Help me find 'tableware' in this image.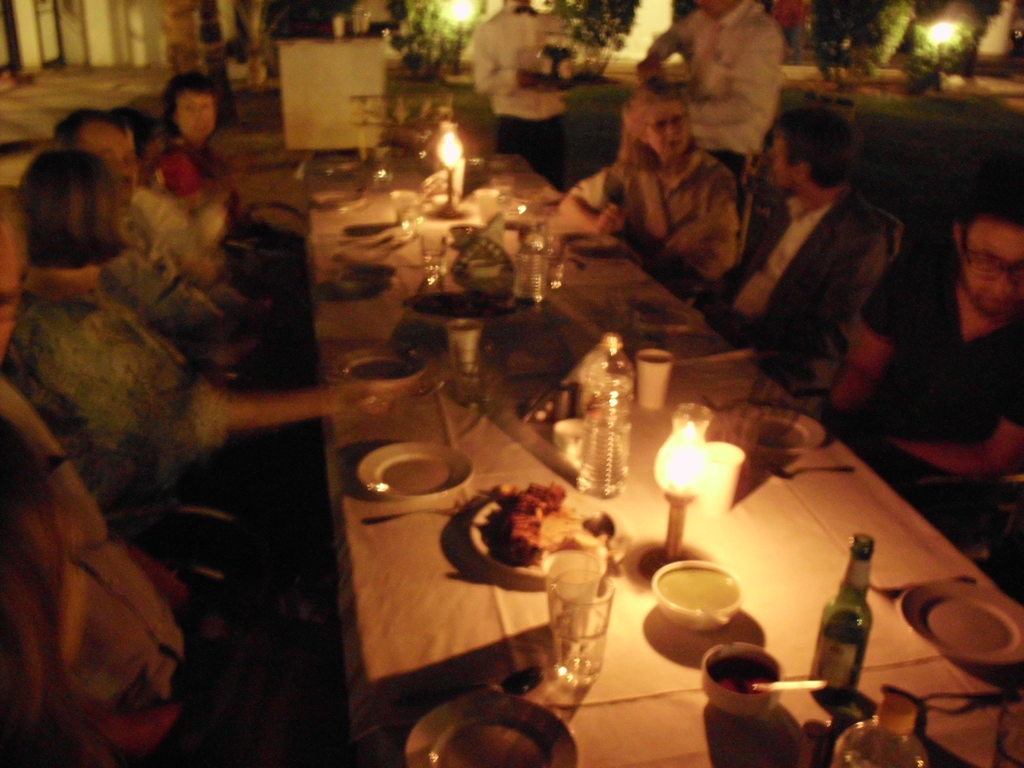
Found it: x1=543, y1=234, x2=570, y2=291.
